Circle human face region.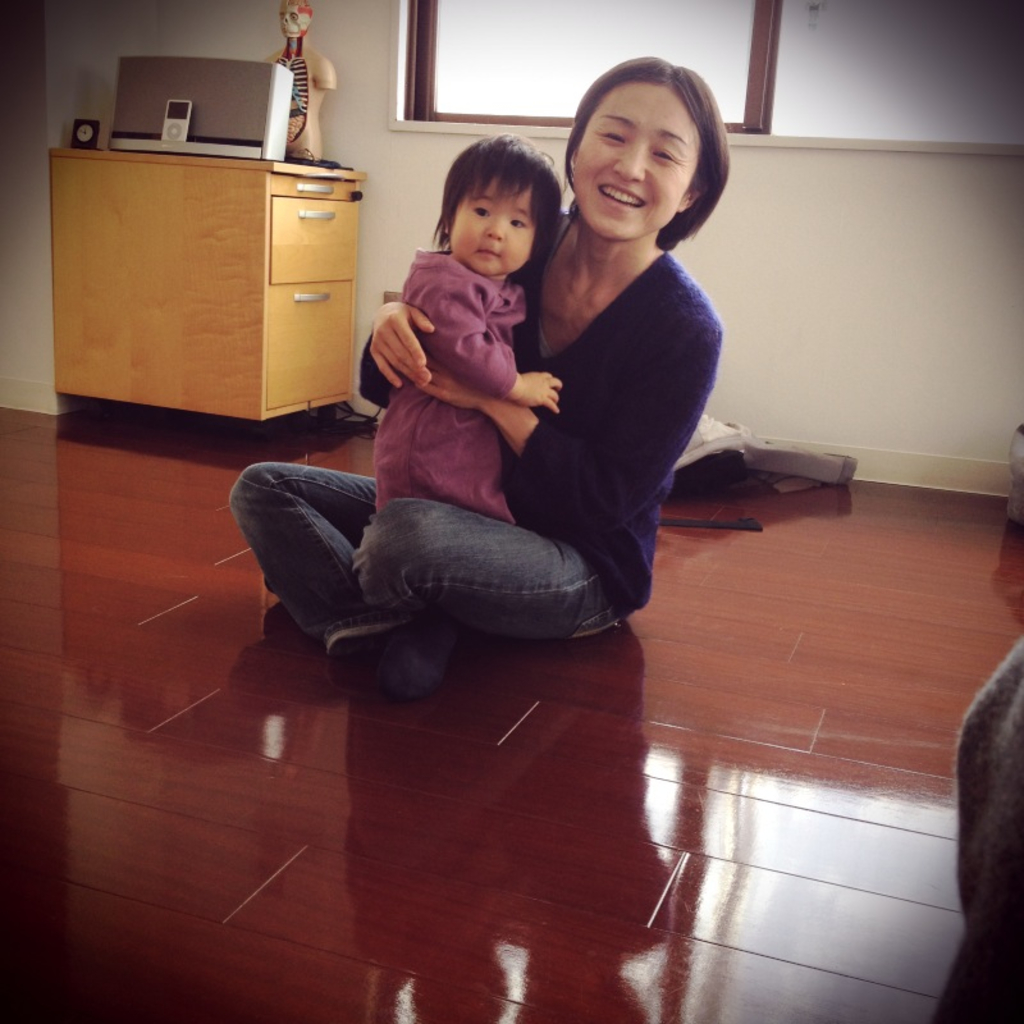
Region: rect(568, 86, 703, 238).
